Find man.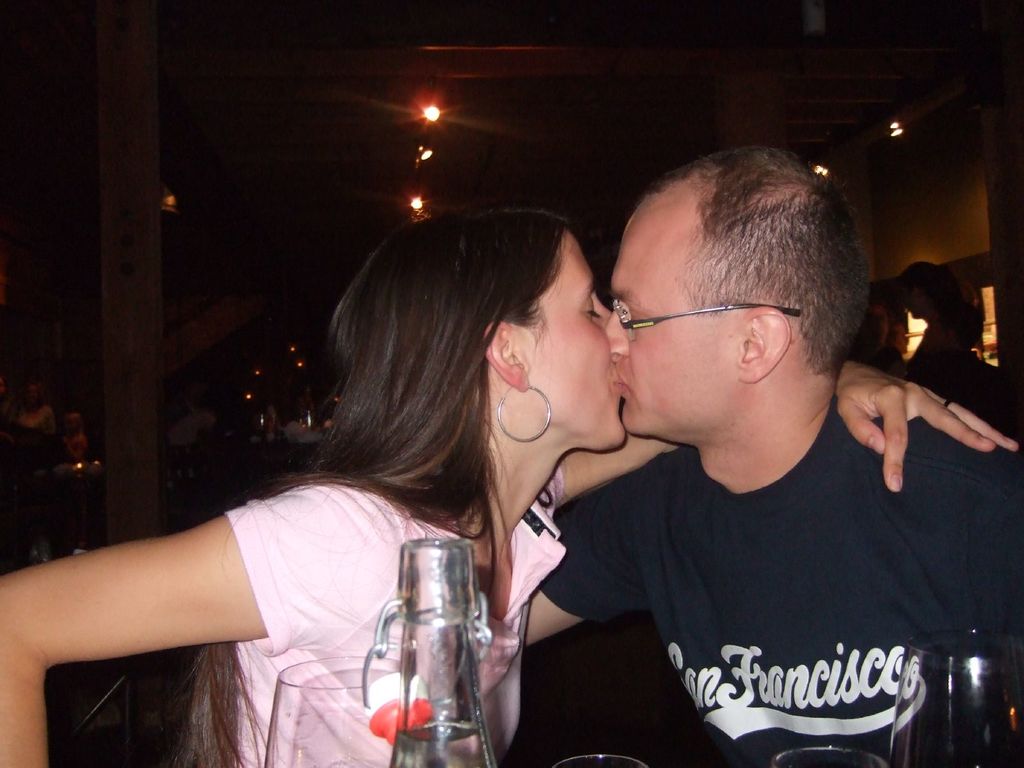
x1=451, y1=137, x2=1005, y2=762.
